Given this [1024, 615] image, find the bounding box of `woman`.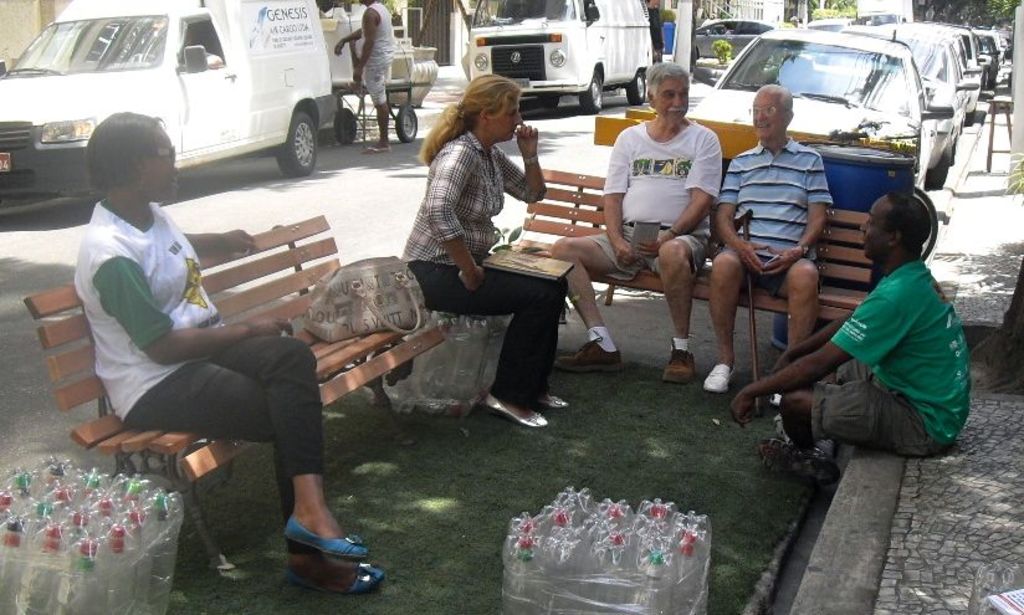
<region>409, 61, 575, 444</region>.
